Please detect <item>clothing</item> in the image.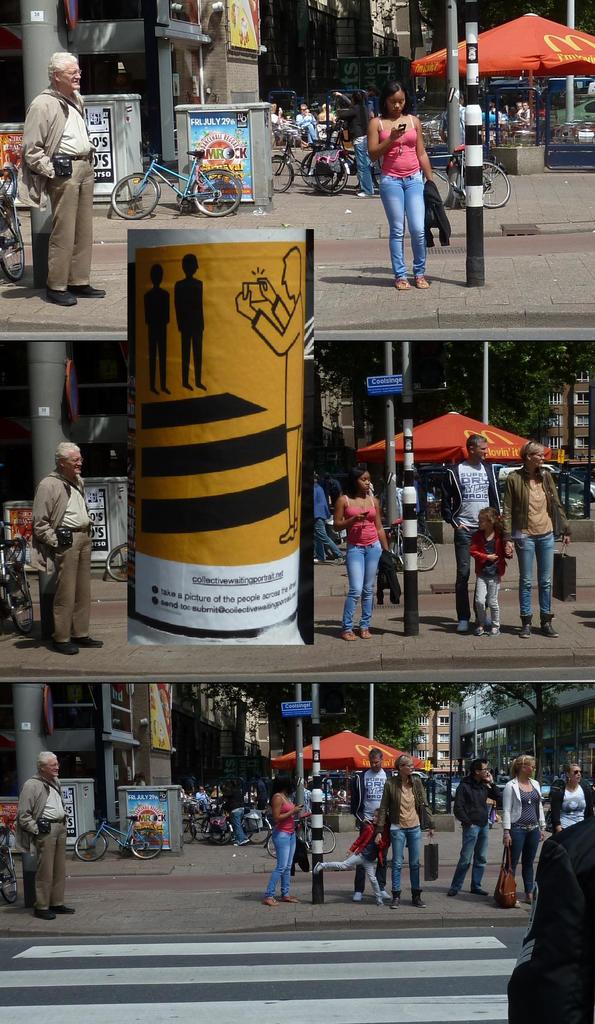
rect(13, 773, 68, 911).
